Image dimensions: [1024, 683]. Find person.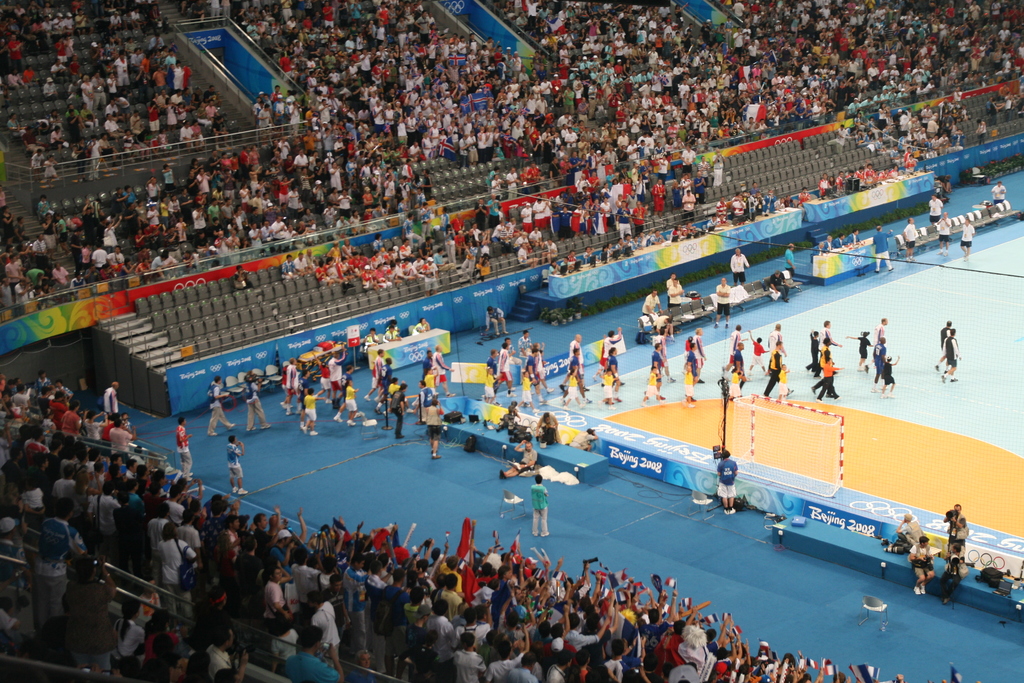
826, 235, 835, 252.
